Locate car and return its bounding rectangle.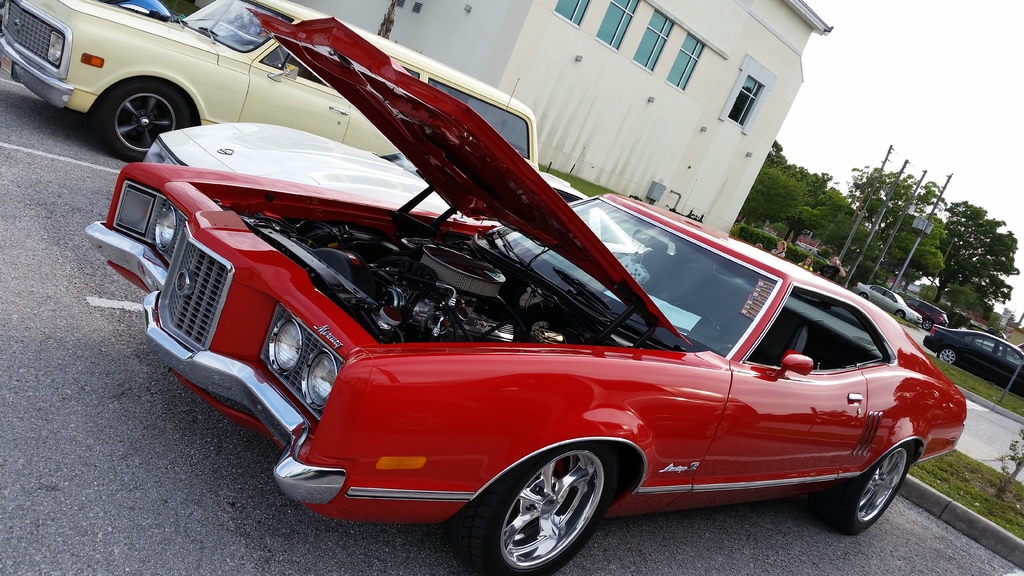
(4,0,542,166).
